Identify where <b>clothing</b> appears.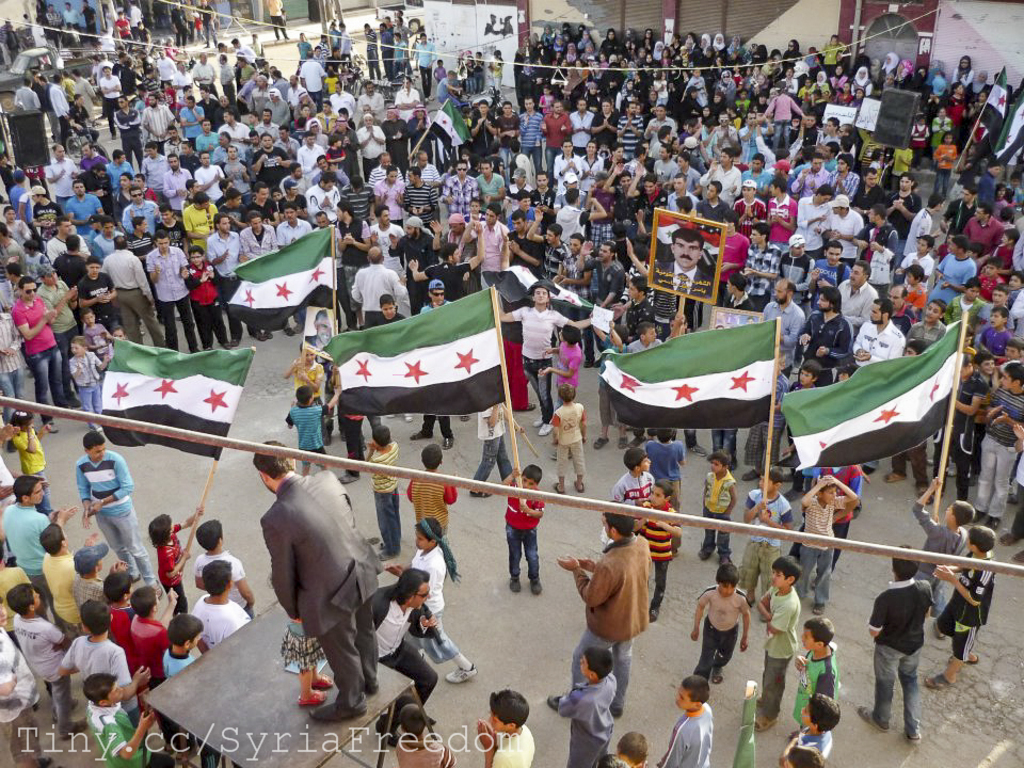
Appears at Rect(123, 613, 172, 682).
